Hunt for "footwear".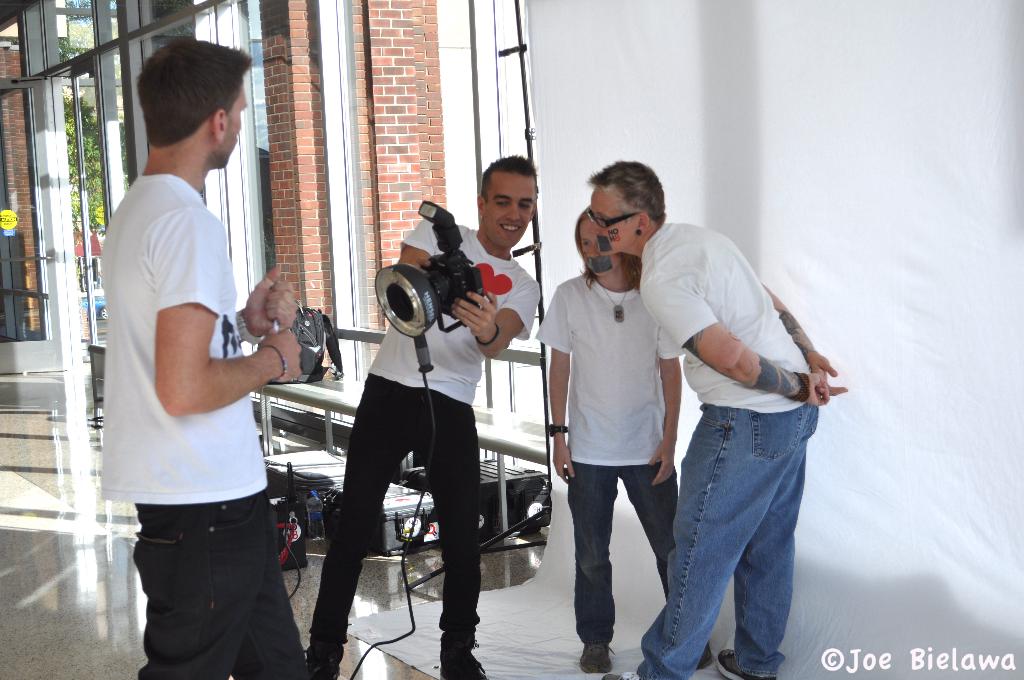
Hunted down at <bbox>712, 647, 774, 679</bbox>.
